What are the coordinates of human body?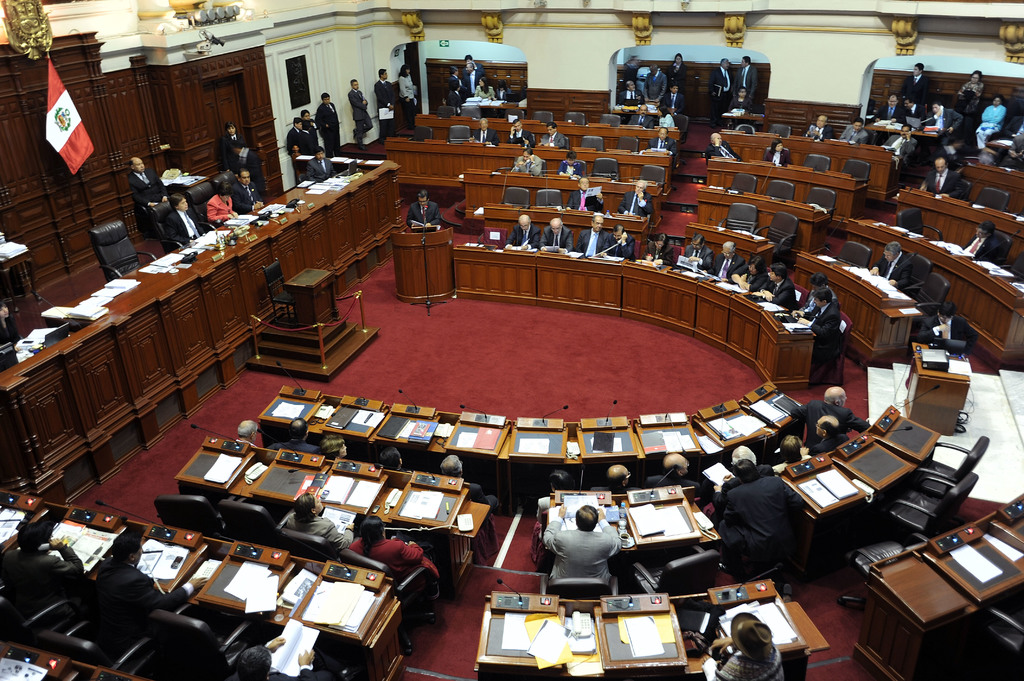
region(646, 136, 676, 159).
